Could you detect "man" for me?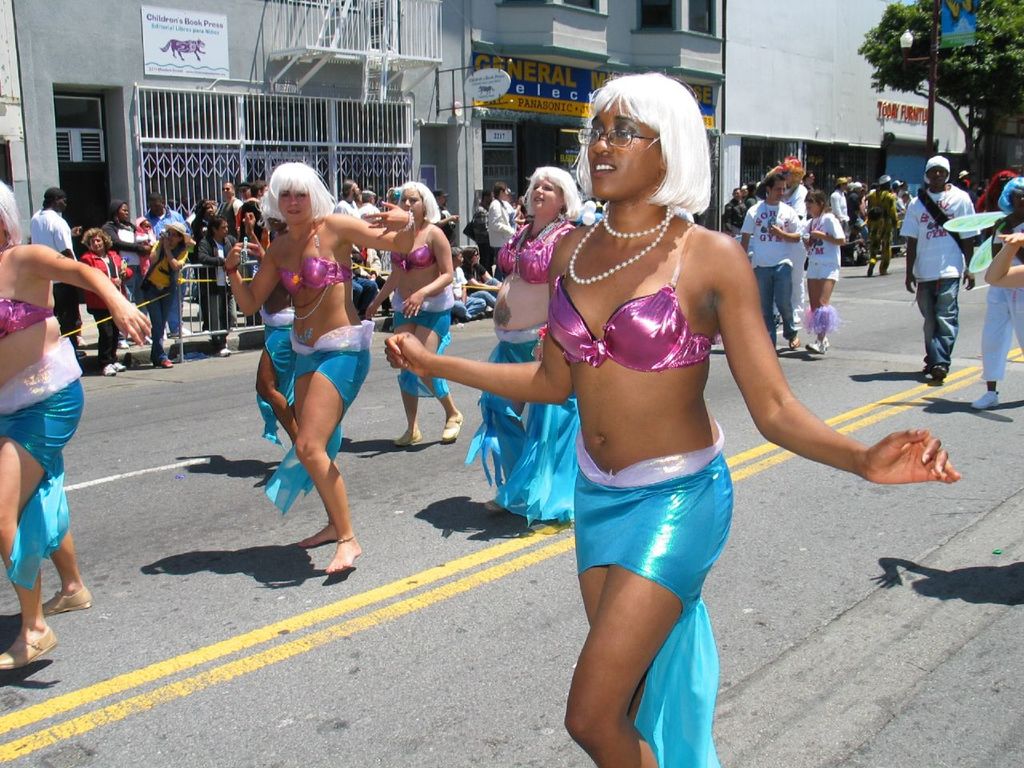
Detection result: BBox(329, 182, 362, 222).
